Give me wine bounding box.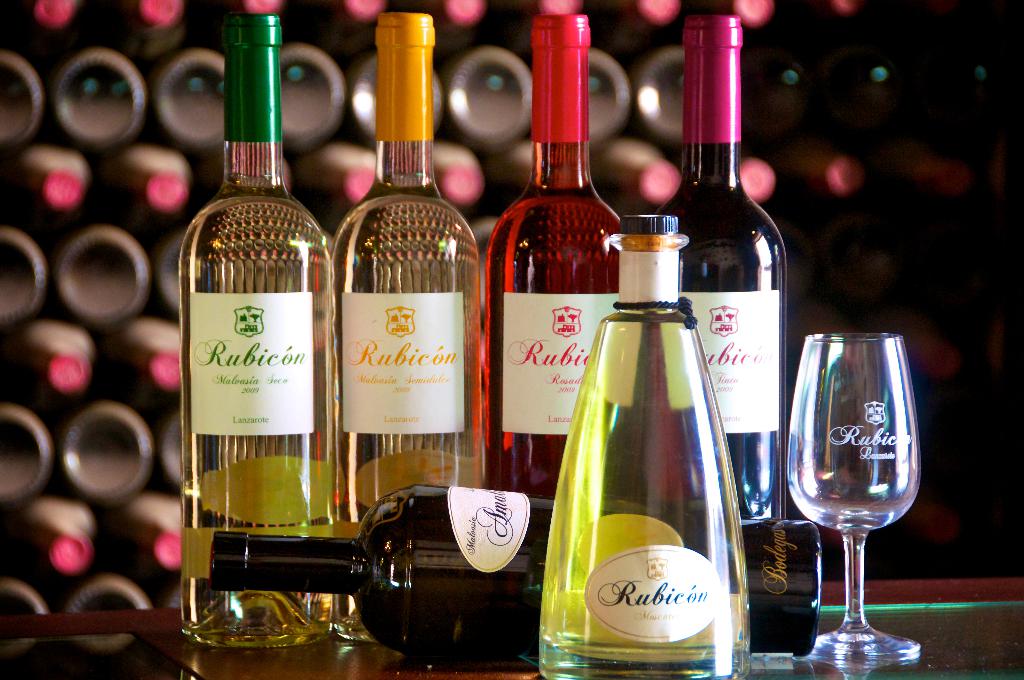
crop(208, 482, 824, 668).
